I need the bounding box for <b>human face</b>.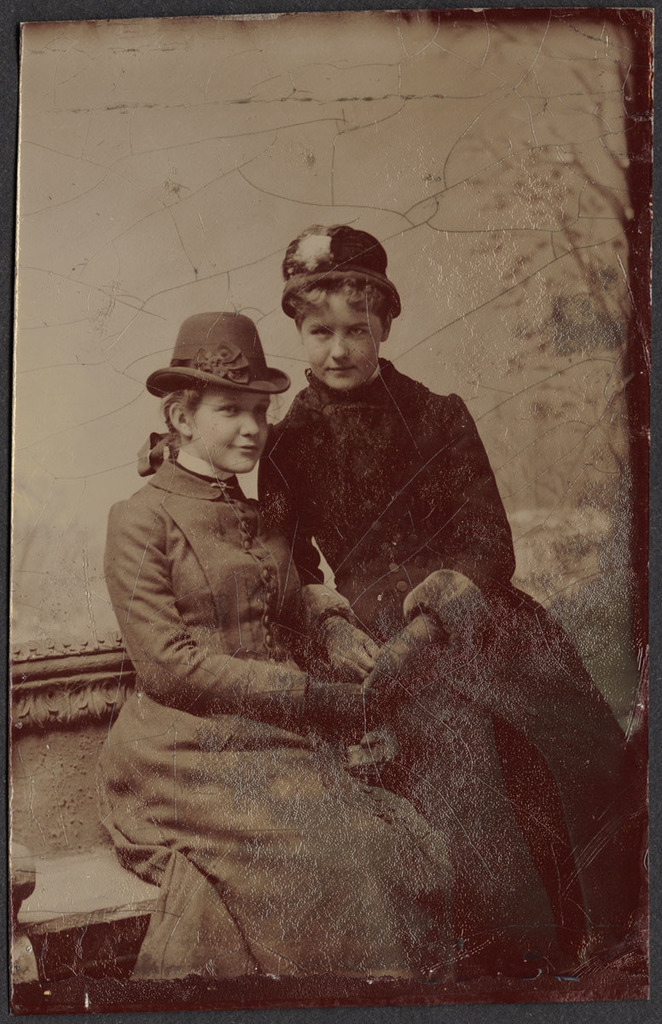
Here it is: region(189, 388, 273, 475).
